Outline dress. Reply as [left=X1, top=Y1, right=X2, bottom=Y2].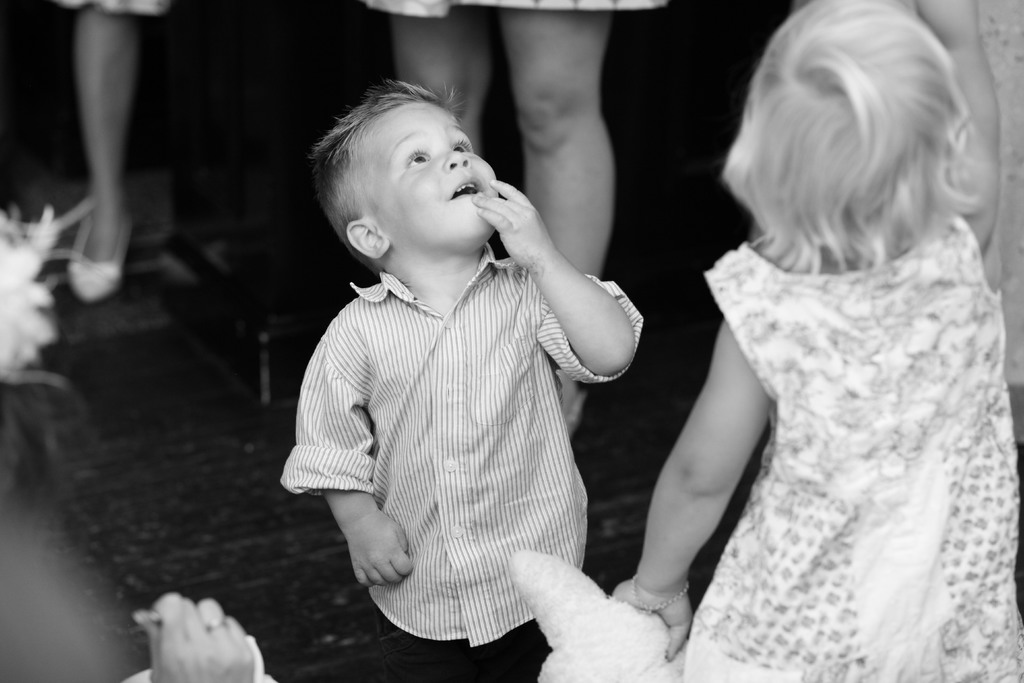
[left=678, top=217, right=1023, bottom=682].
